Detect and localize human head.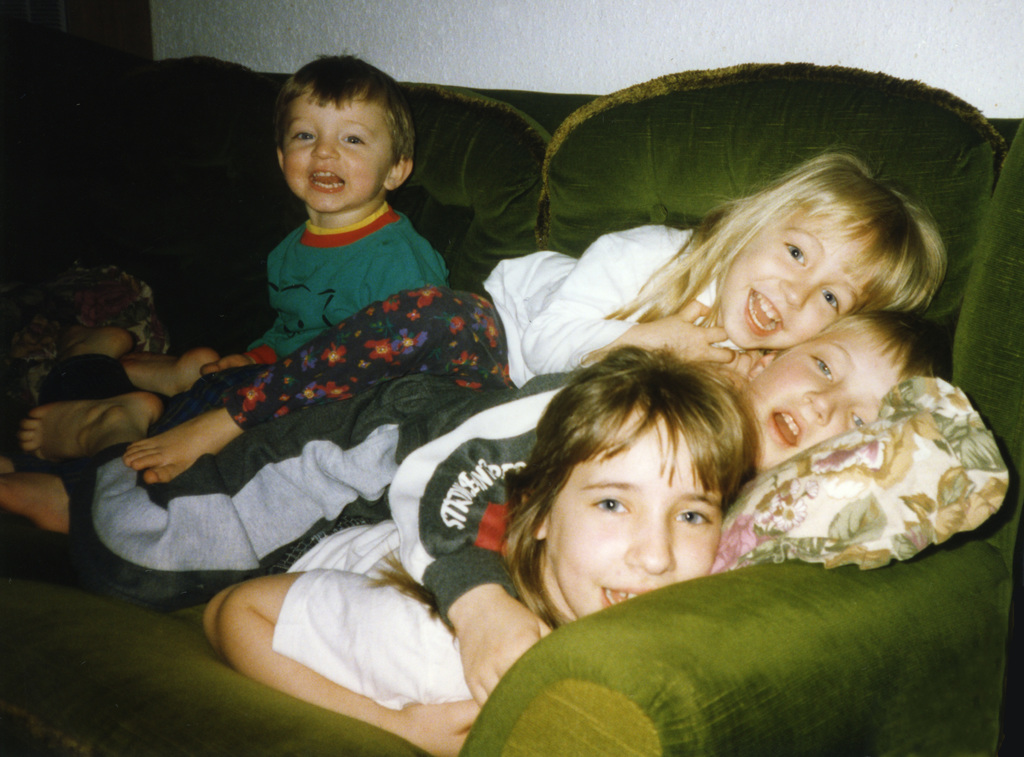
Localized at rect(741, 312, 932, 473).
